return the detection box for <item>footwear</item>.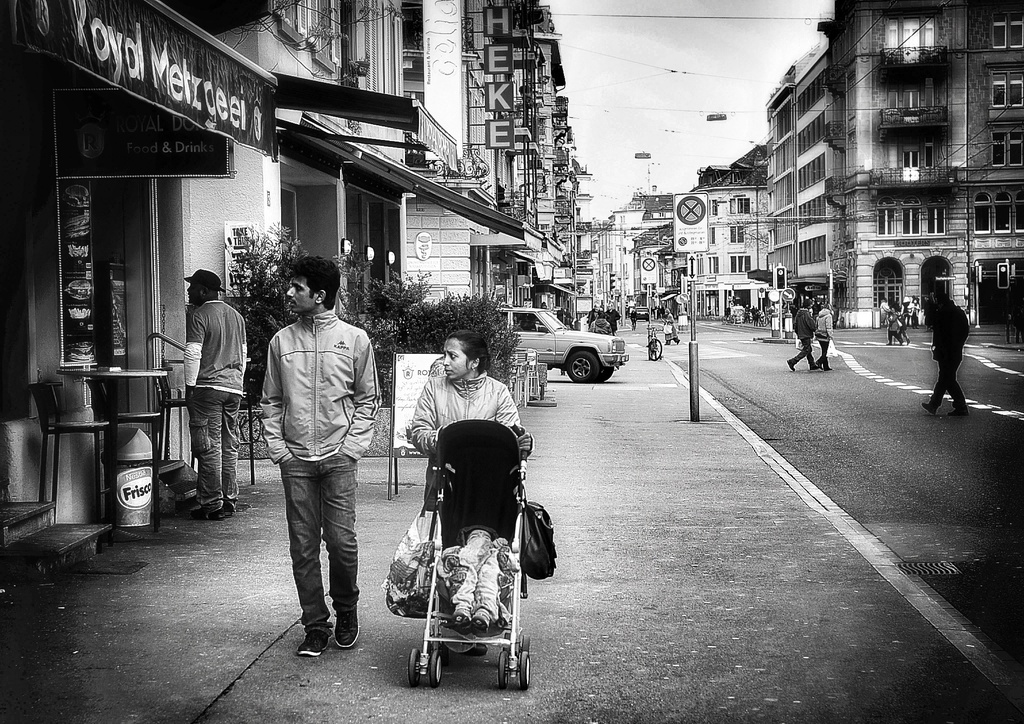
<bbox>337, 609, 360, 653</bbox>.
